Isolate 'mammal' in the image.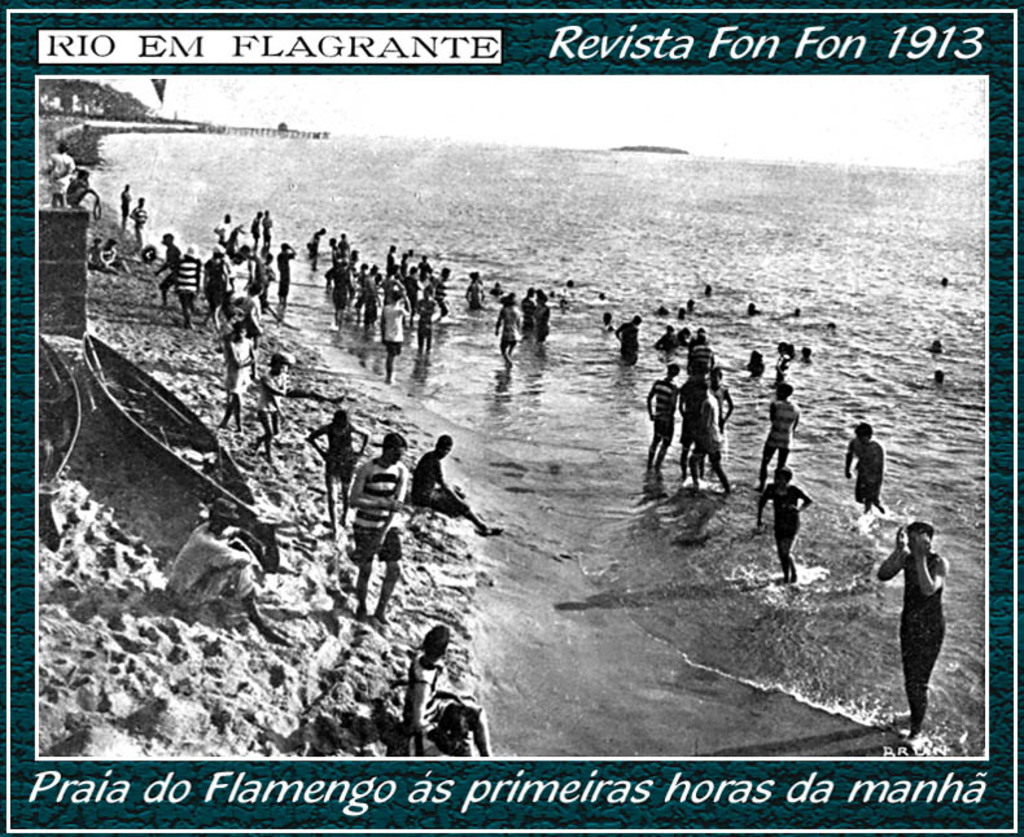
Isolated region: {"left": 302, "top": 408, "right": 363, "bottom": 533}.
